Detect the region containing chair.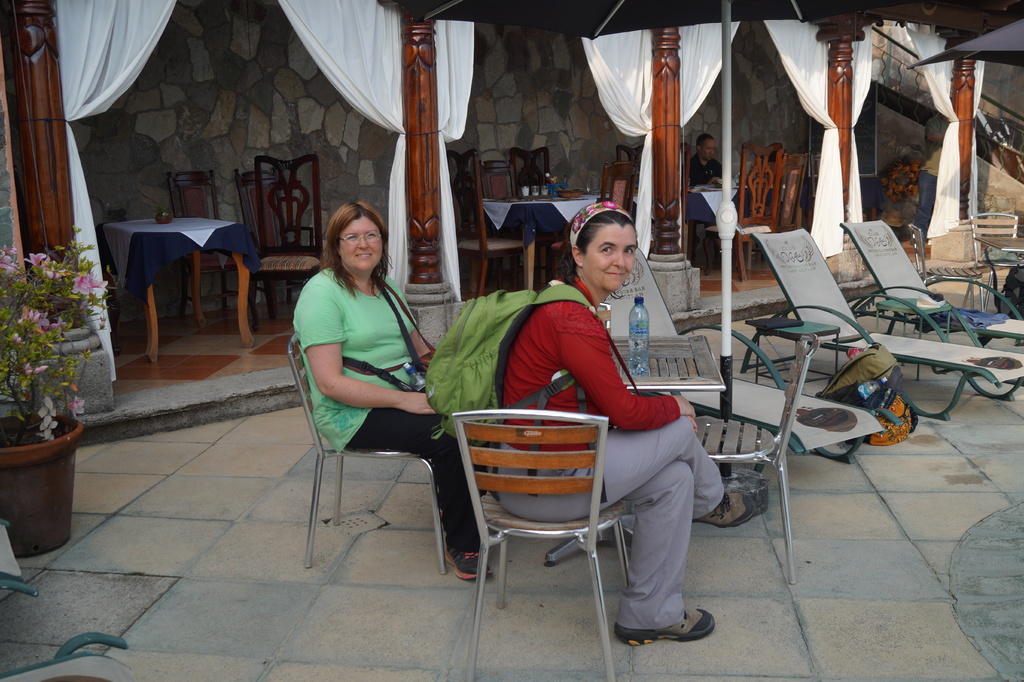
448/413/632/640.
